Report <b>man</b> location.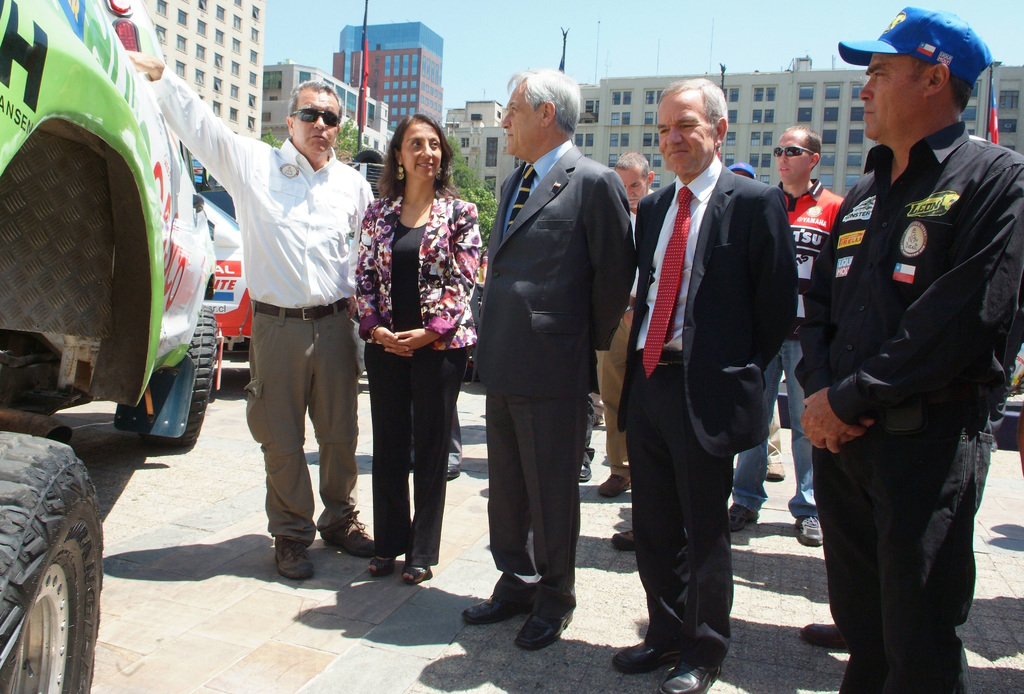
Report: detection(594, 138, 679, 514).
